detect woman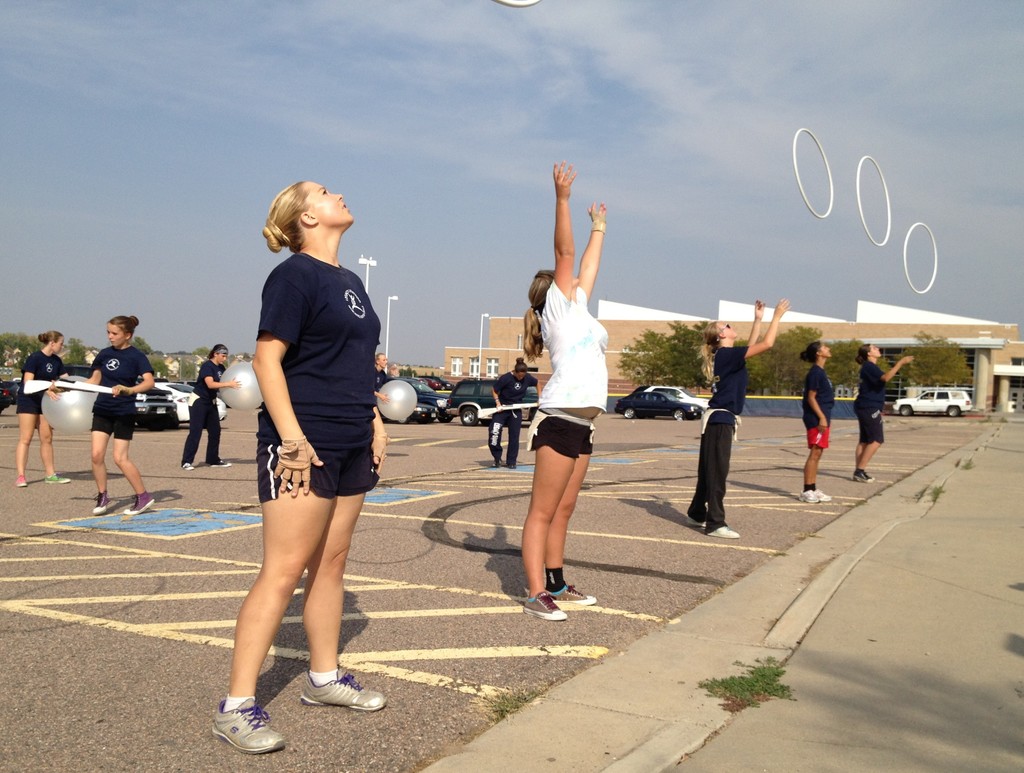
box(175, 341, 236, 475)
